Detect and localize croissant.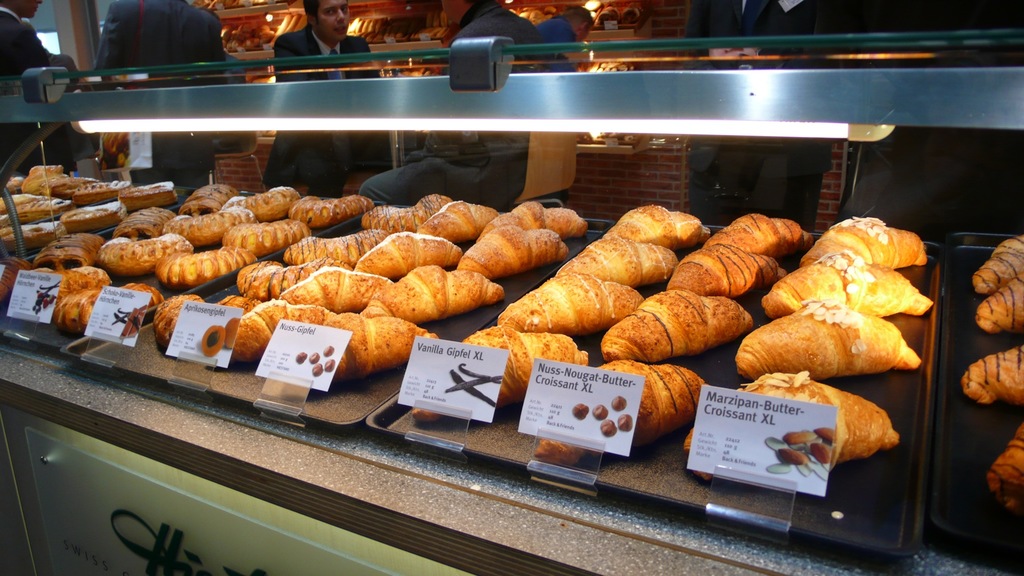
Localized at [760,250,929,321].
